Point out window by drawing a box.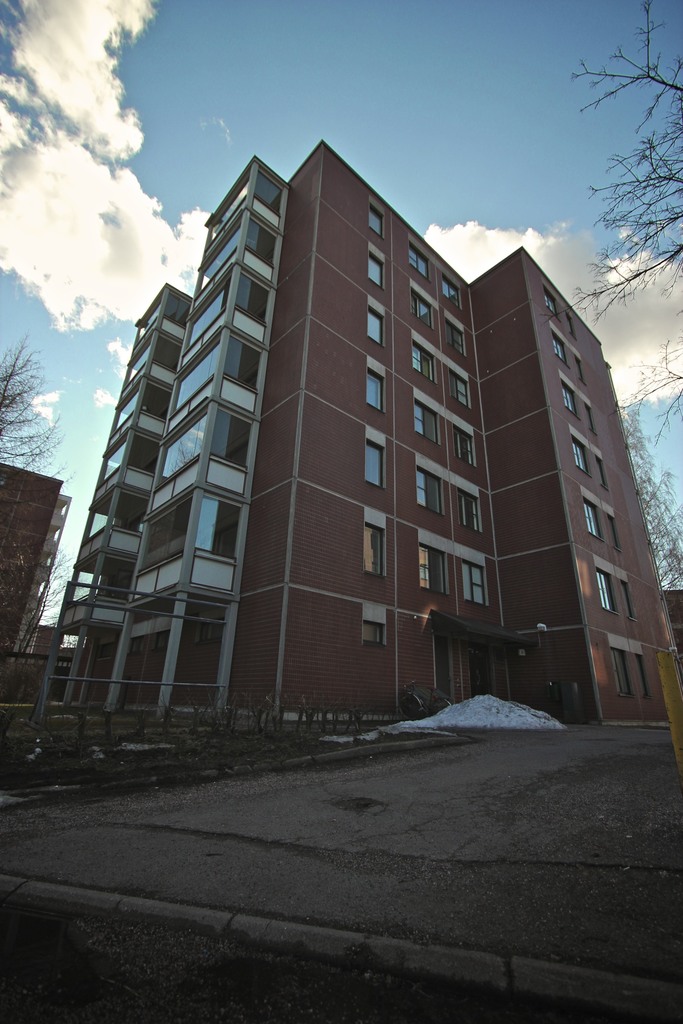
box(449, 369, 468, 406).
